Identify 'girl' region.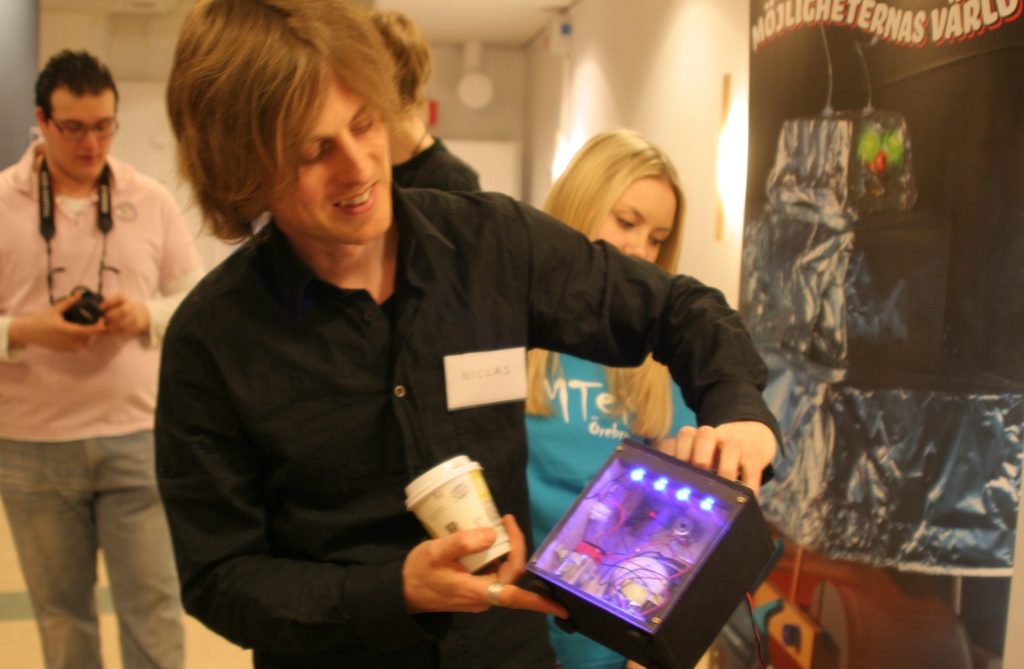
Region: bbox(525, 126, 698, 668).
